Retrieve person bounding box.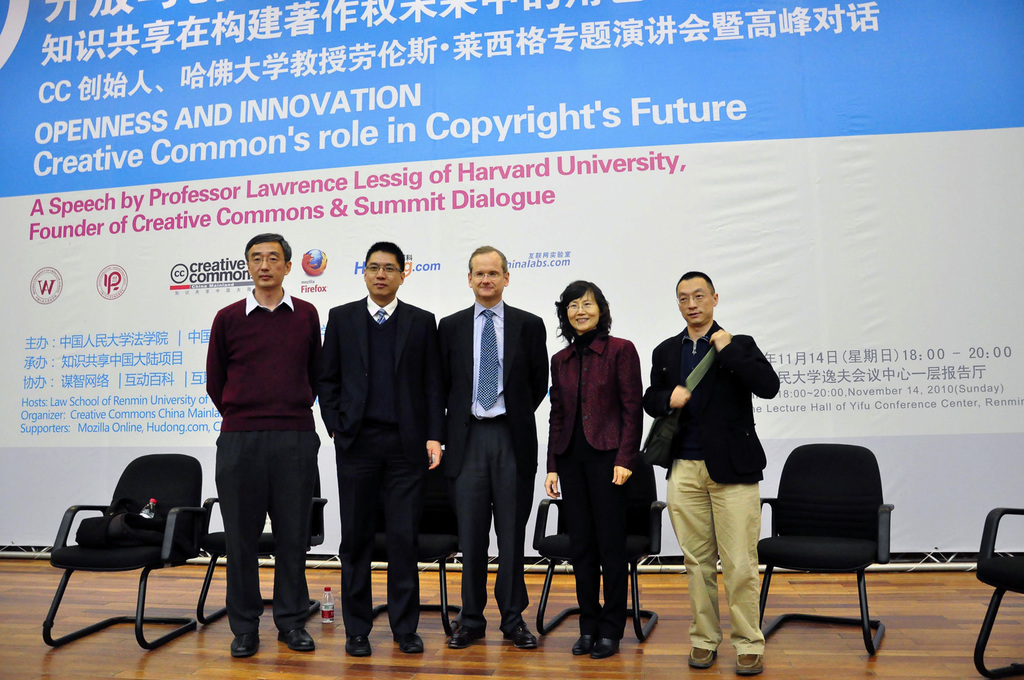
Bounding box: (638, 267, 787, 679).
